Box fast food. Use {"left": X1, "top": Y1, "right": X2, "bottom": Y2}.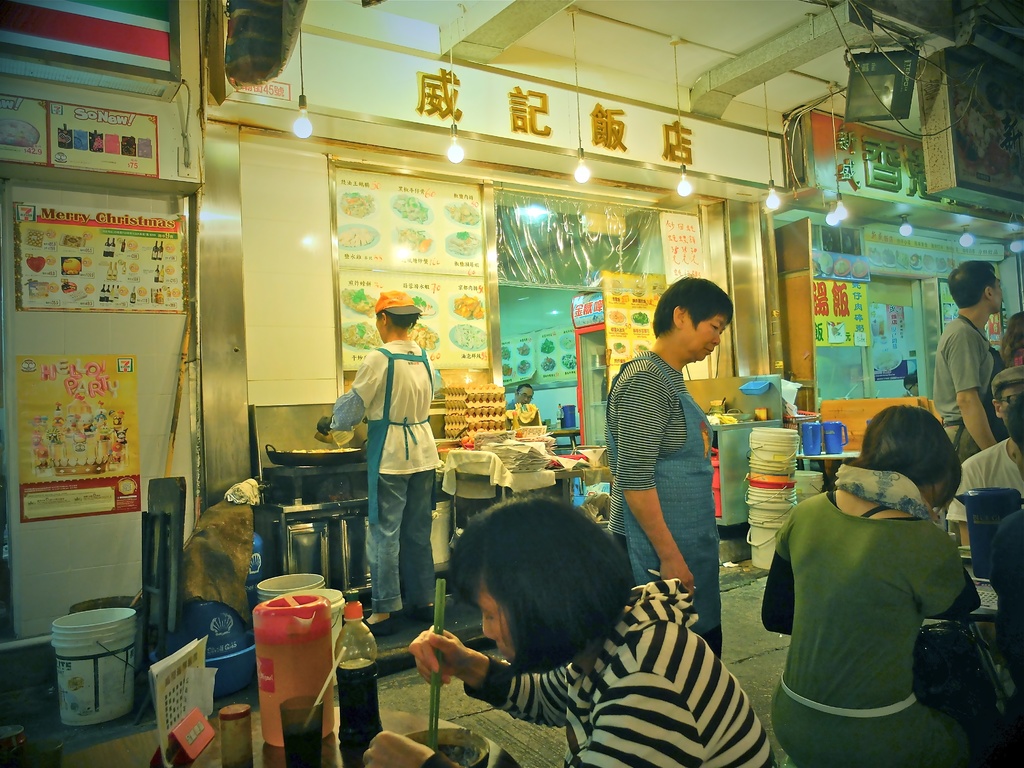
{"left": 563, "top": 337, "right": 570, "bottom": 346}.
